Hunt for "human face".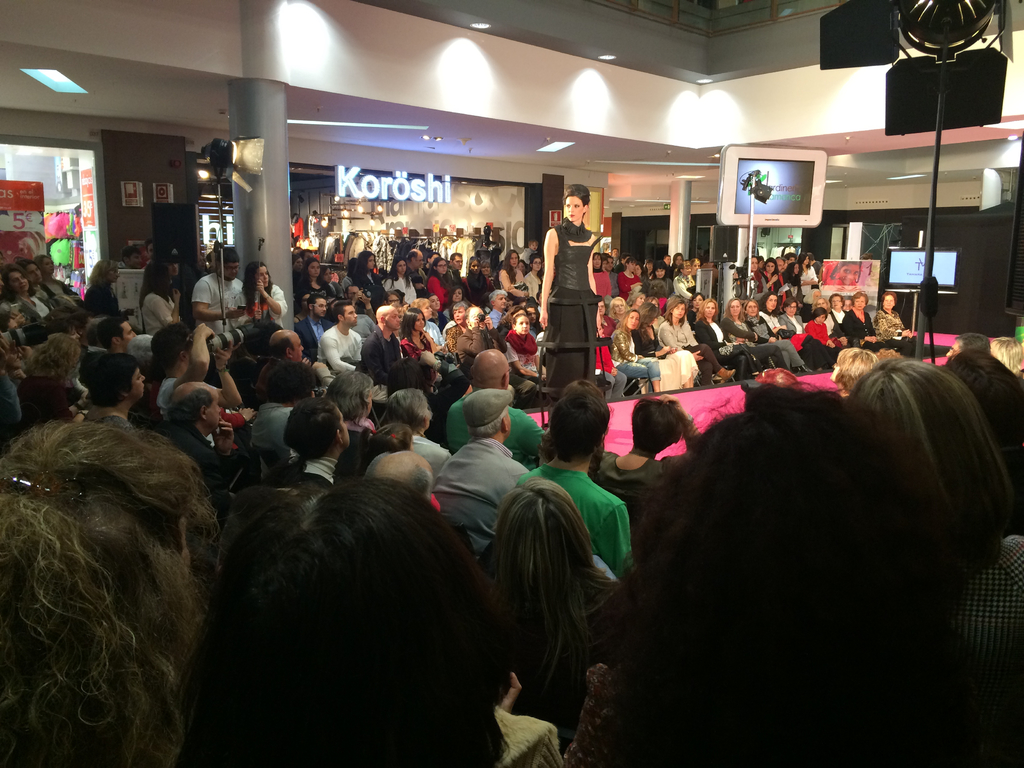
Hunted down at (840,263,861,285).
